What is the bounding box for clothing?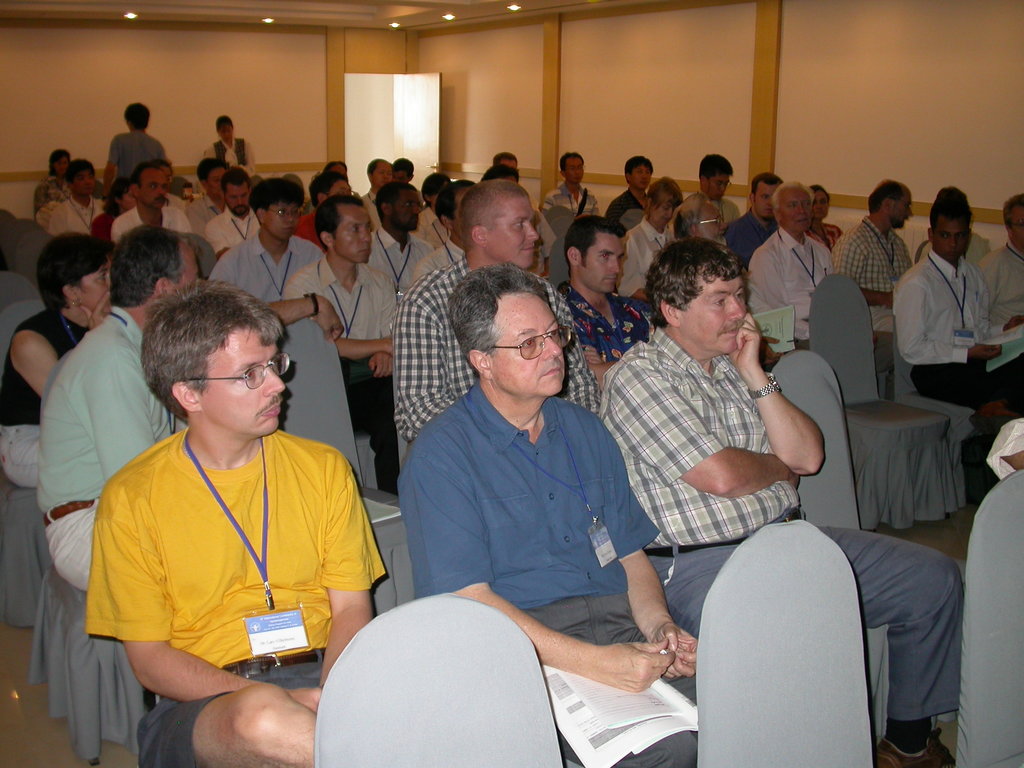
{"left": 361, "top": 188, "right": 387, "bottom": 226}.
